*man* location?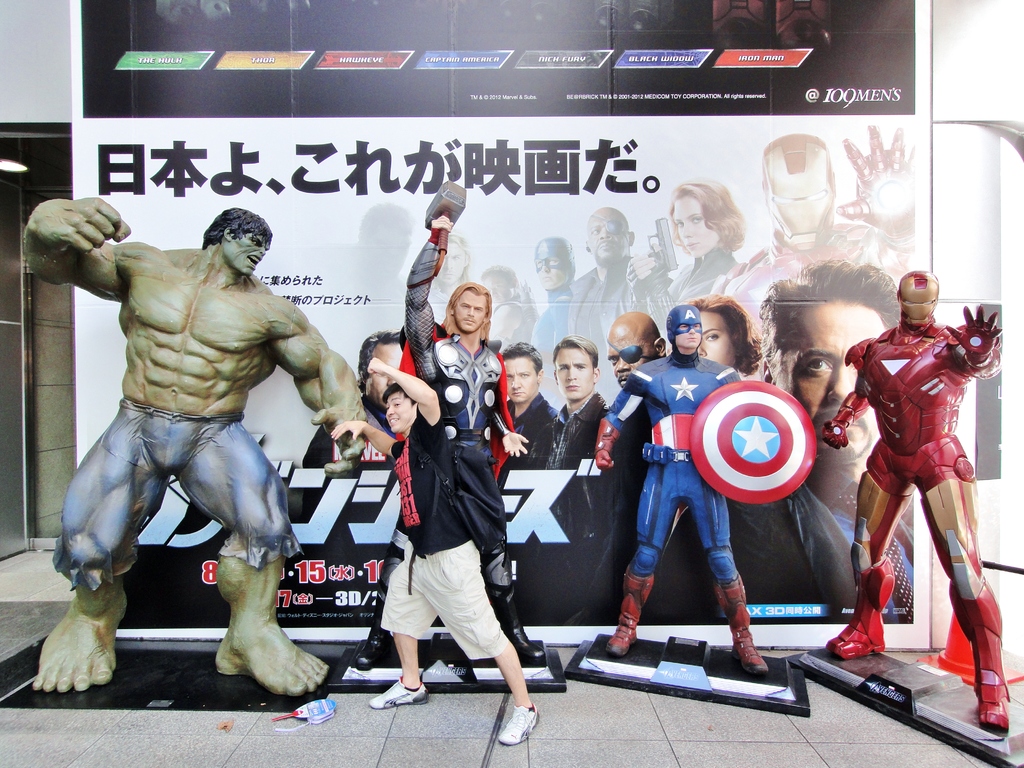
819, 270, 1014, 736
